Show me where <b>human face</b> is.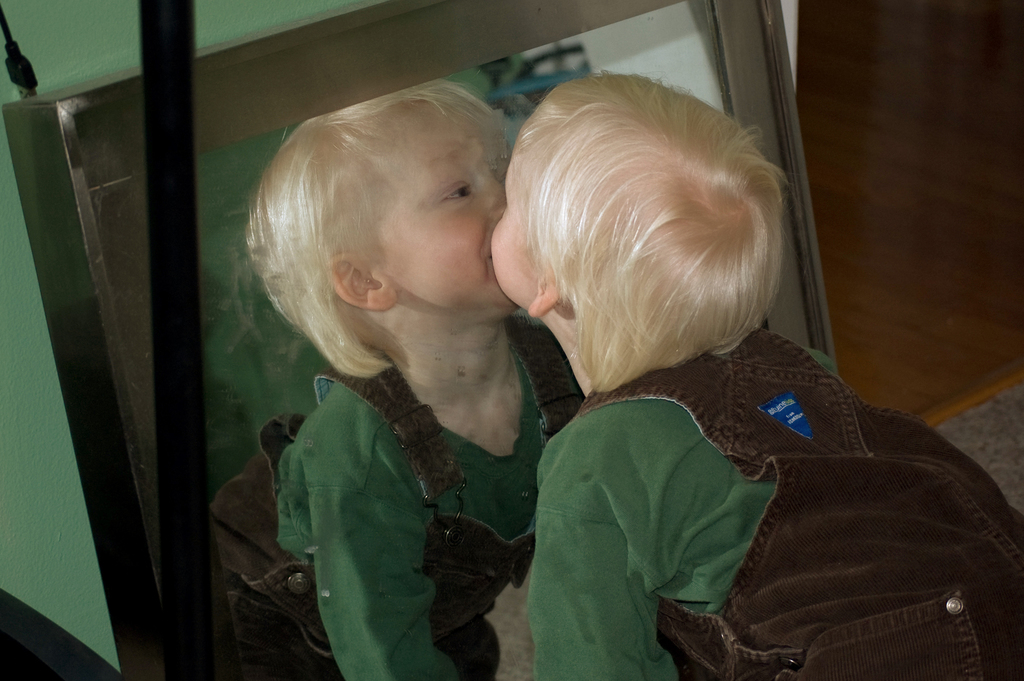
<b>human face</b> is at BBox(479, 136, 532, 305).
